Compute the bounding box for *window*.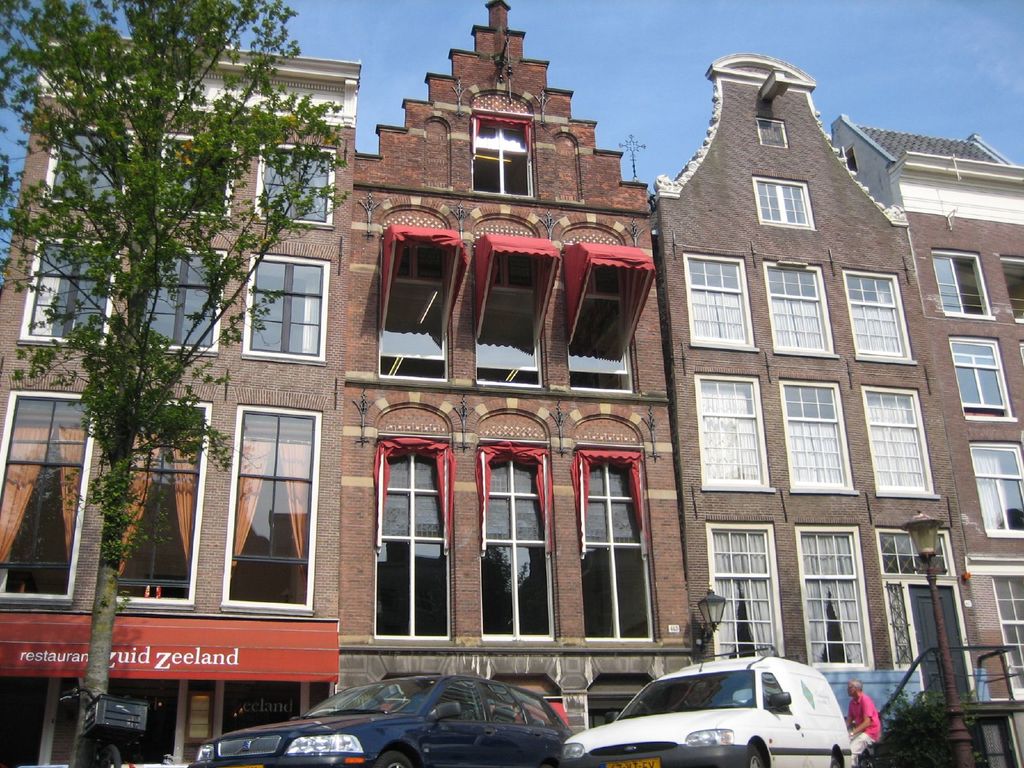
rect(228, 410, 315, 604).
